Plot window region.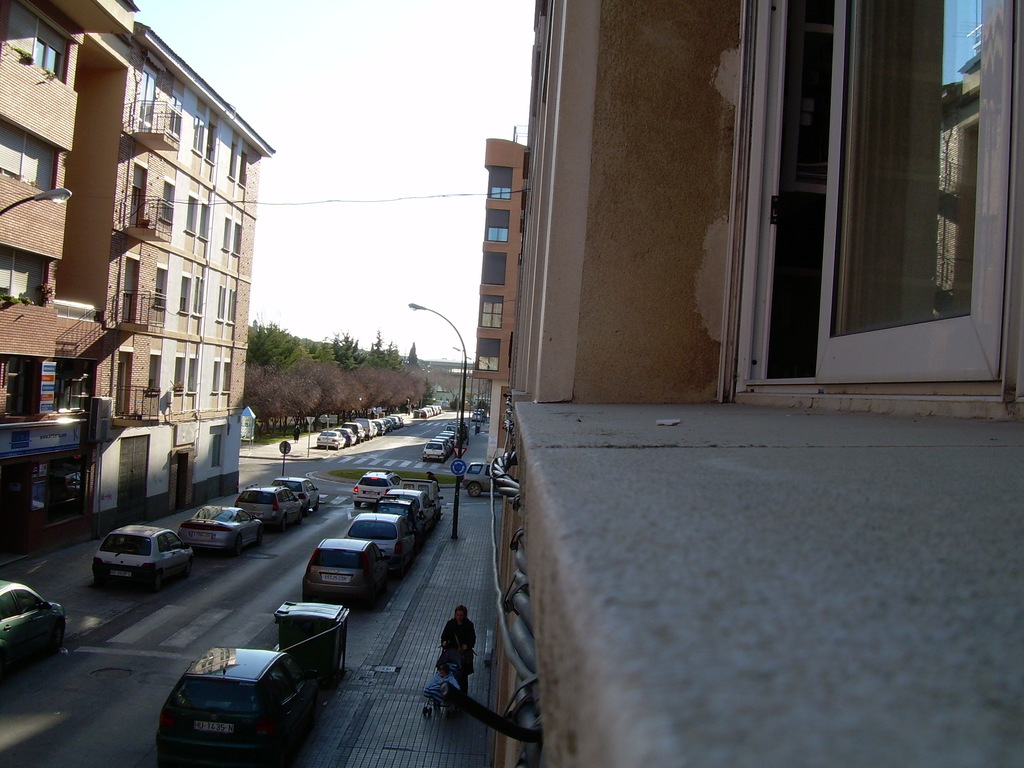
Plotted at BBox(230, 142, 237, 182).
